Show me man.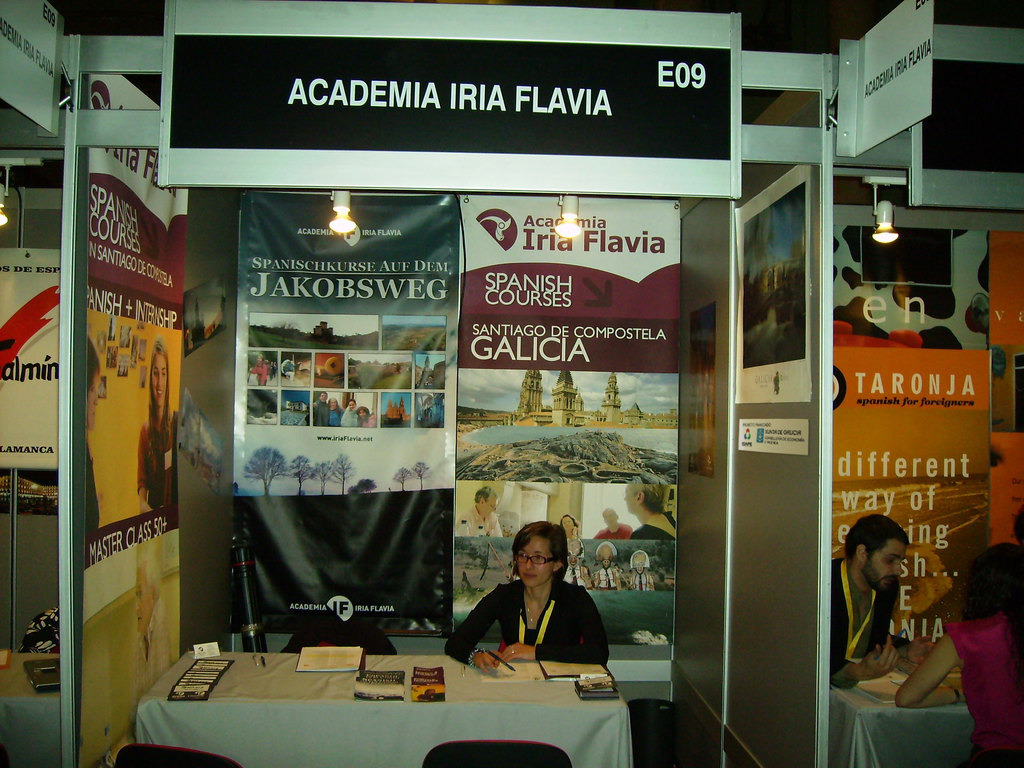
man is here: [828, 515, 935, 688].
